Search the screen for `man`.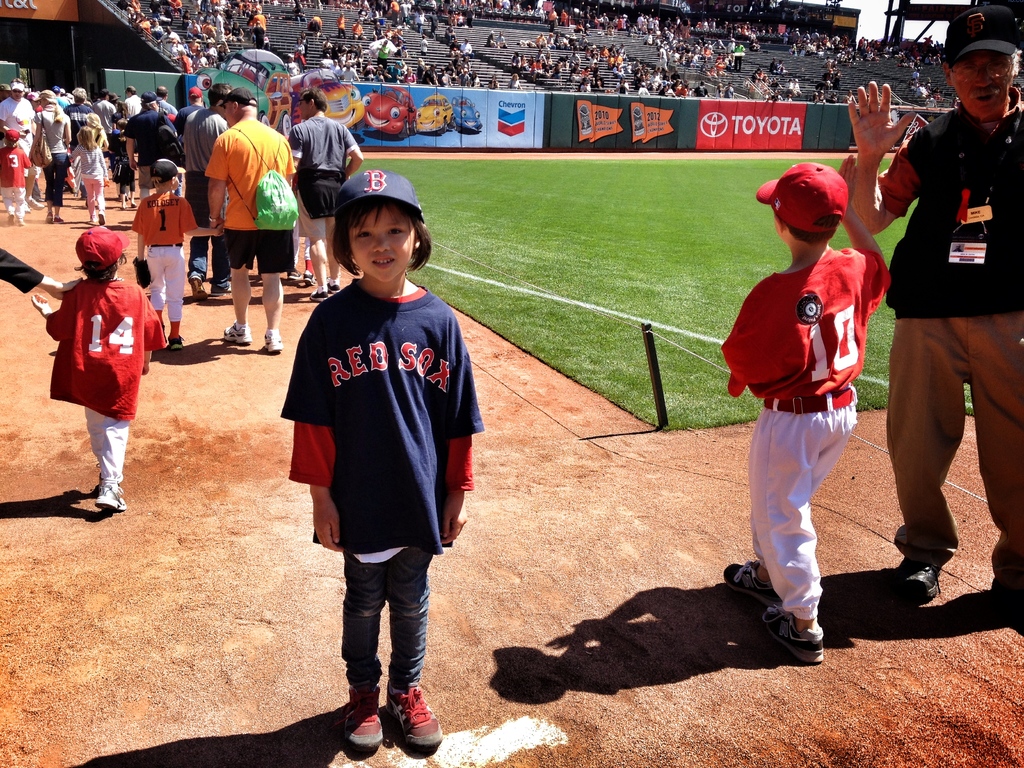
Found at locate(0, 80, 55, 222).
